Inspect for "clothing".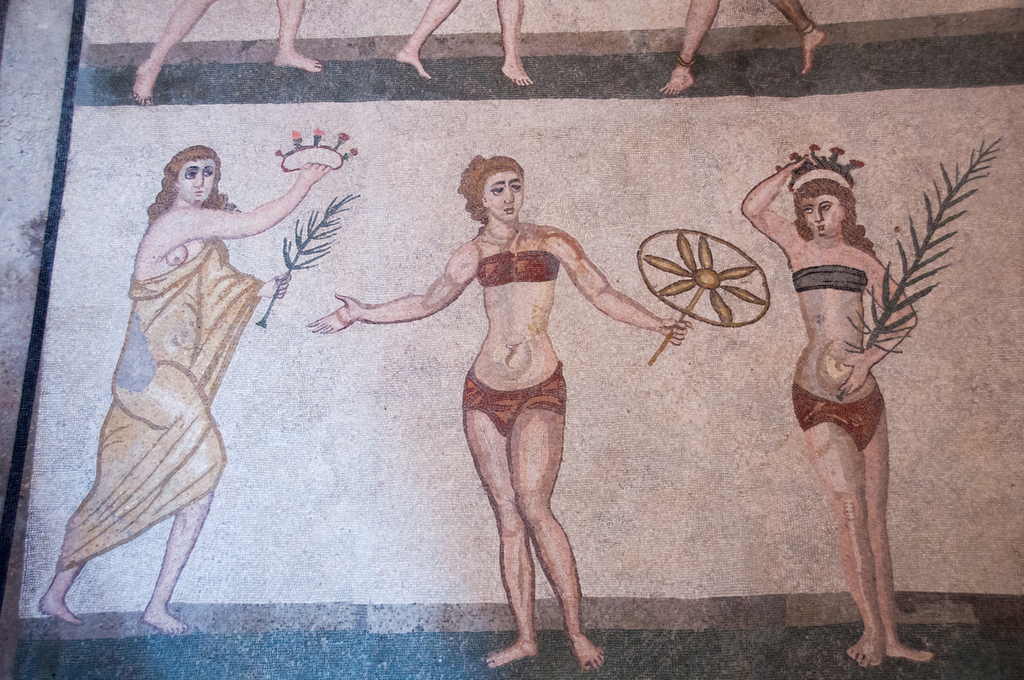
Inspection: (x1=58, y1=233, x2=264, y2=574).
